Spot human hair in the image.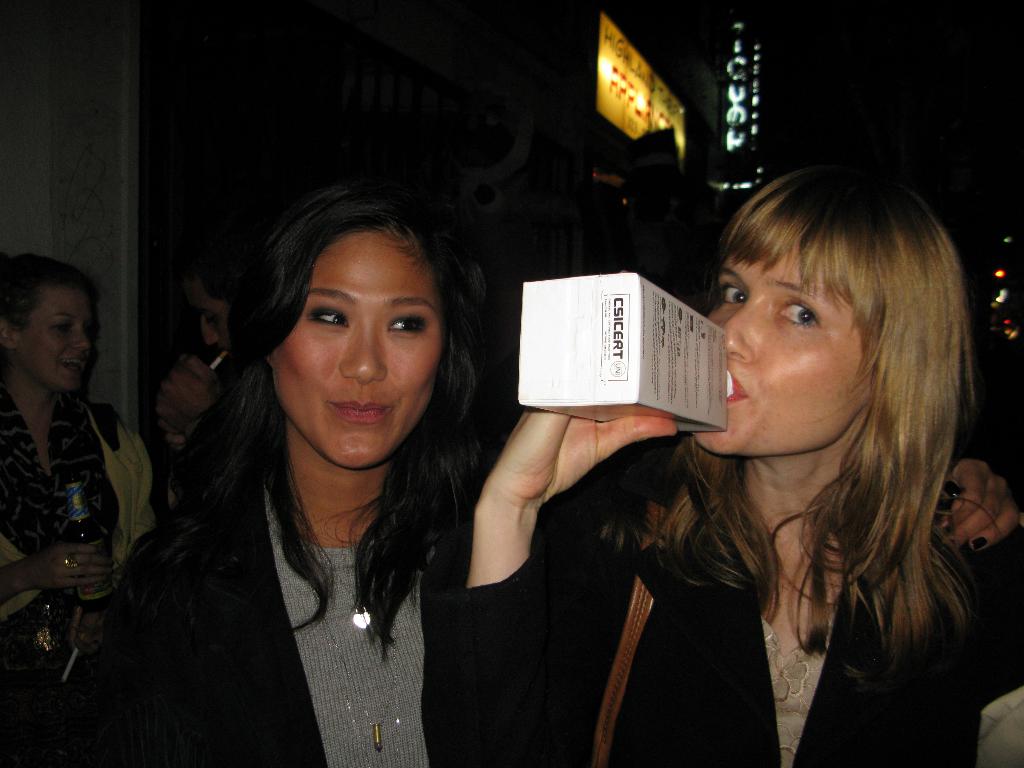
human hair found at <region>179, 221, 273, 310</region>.
